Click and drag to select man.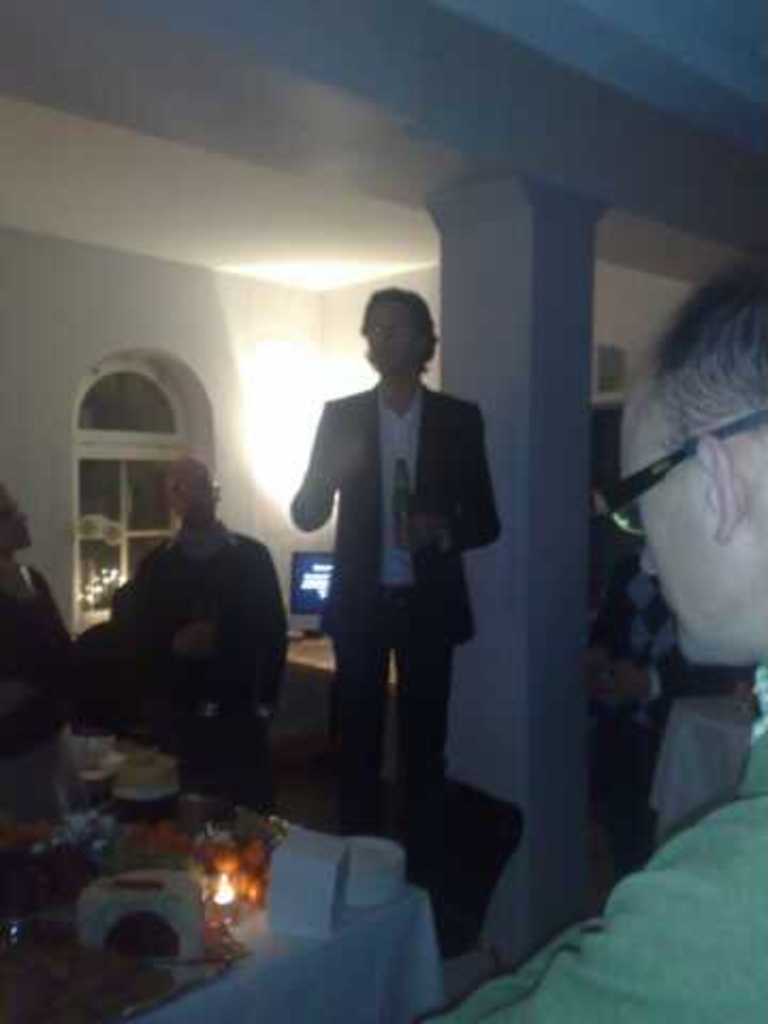
Selection: bbox=(277, 303, 514, 896).
